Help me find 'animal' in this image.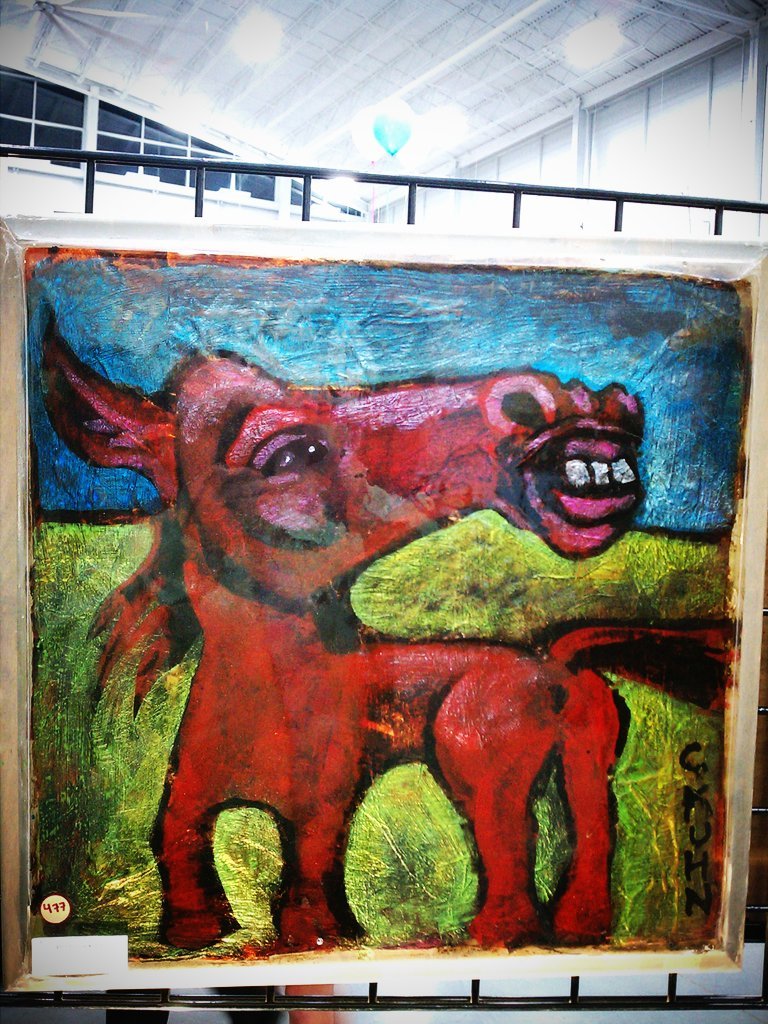
Found it: 36:303:641:954.
